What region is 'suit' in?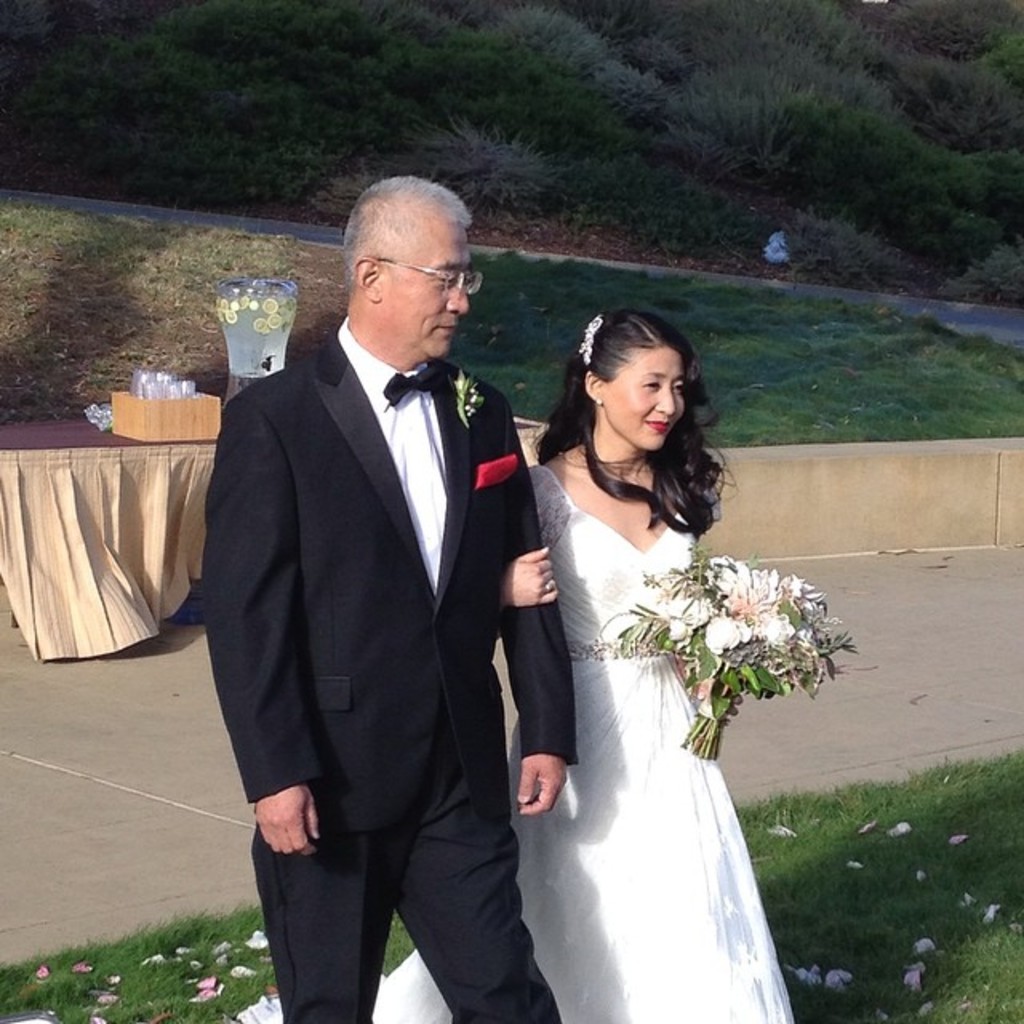
locate(200, 323, 582, 1022).
